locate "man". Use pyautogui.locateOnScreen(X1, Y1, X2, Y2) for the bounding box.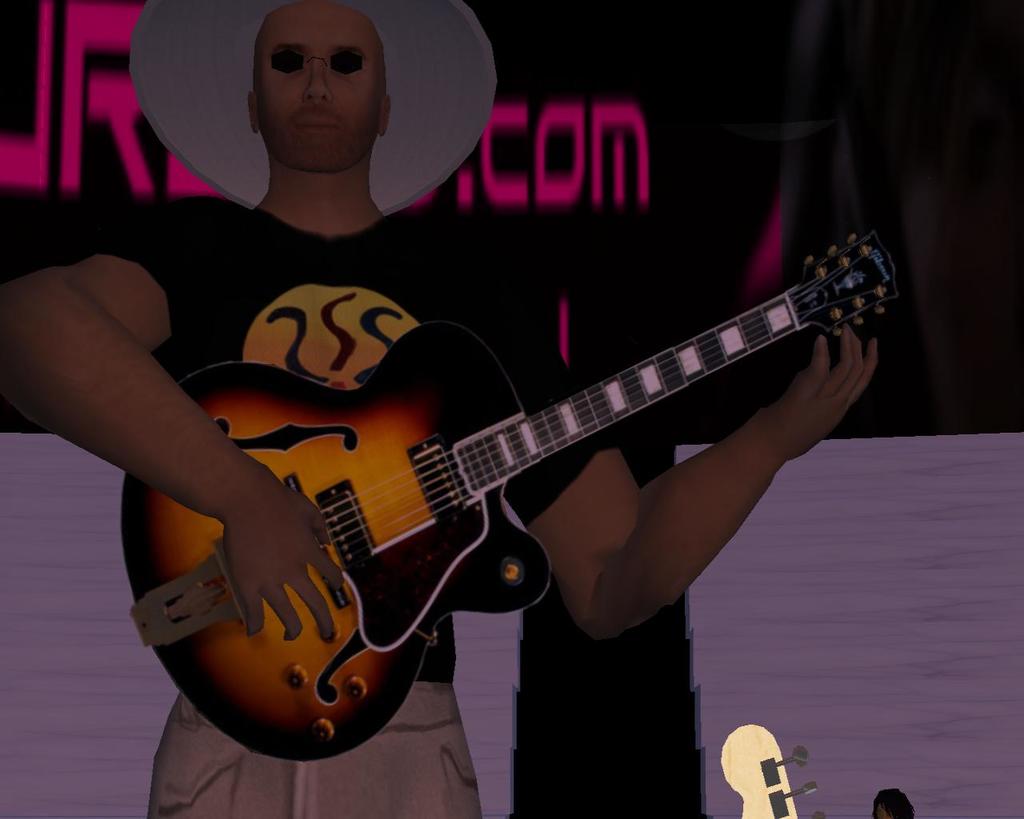
pyautogui.locateOnScreen(2, 0, 886, 818).
